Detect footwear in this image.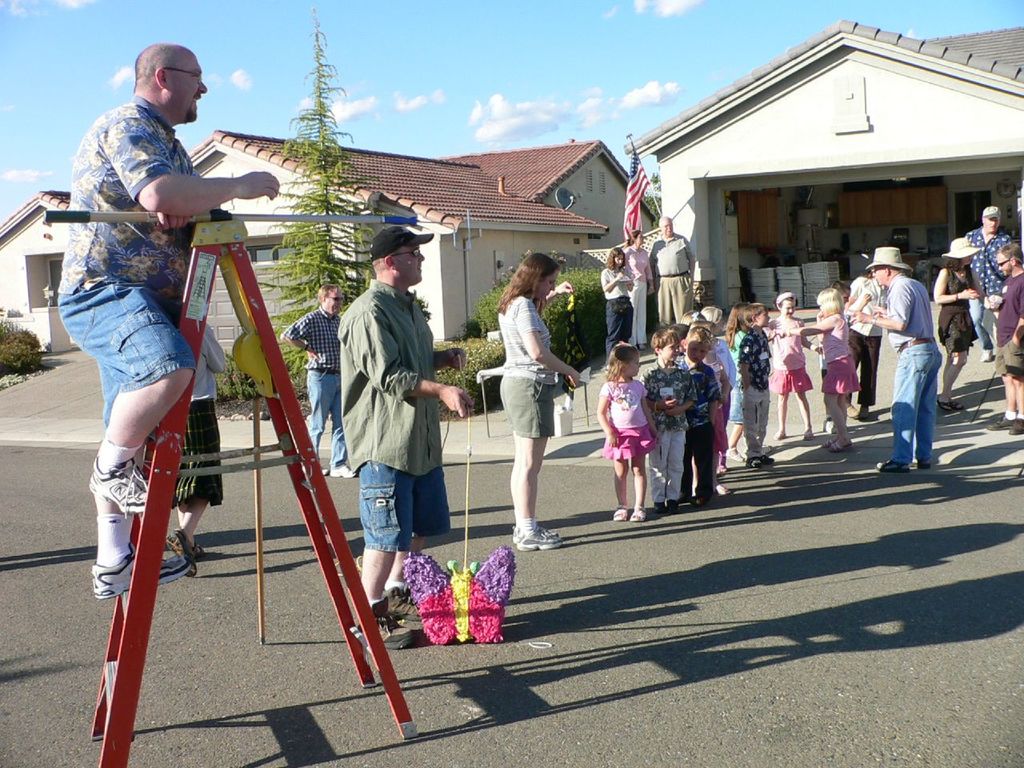
Detection: [317, 461, 330, 473].
